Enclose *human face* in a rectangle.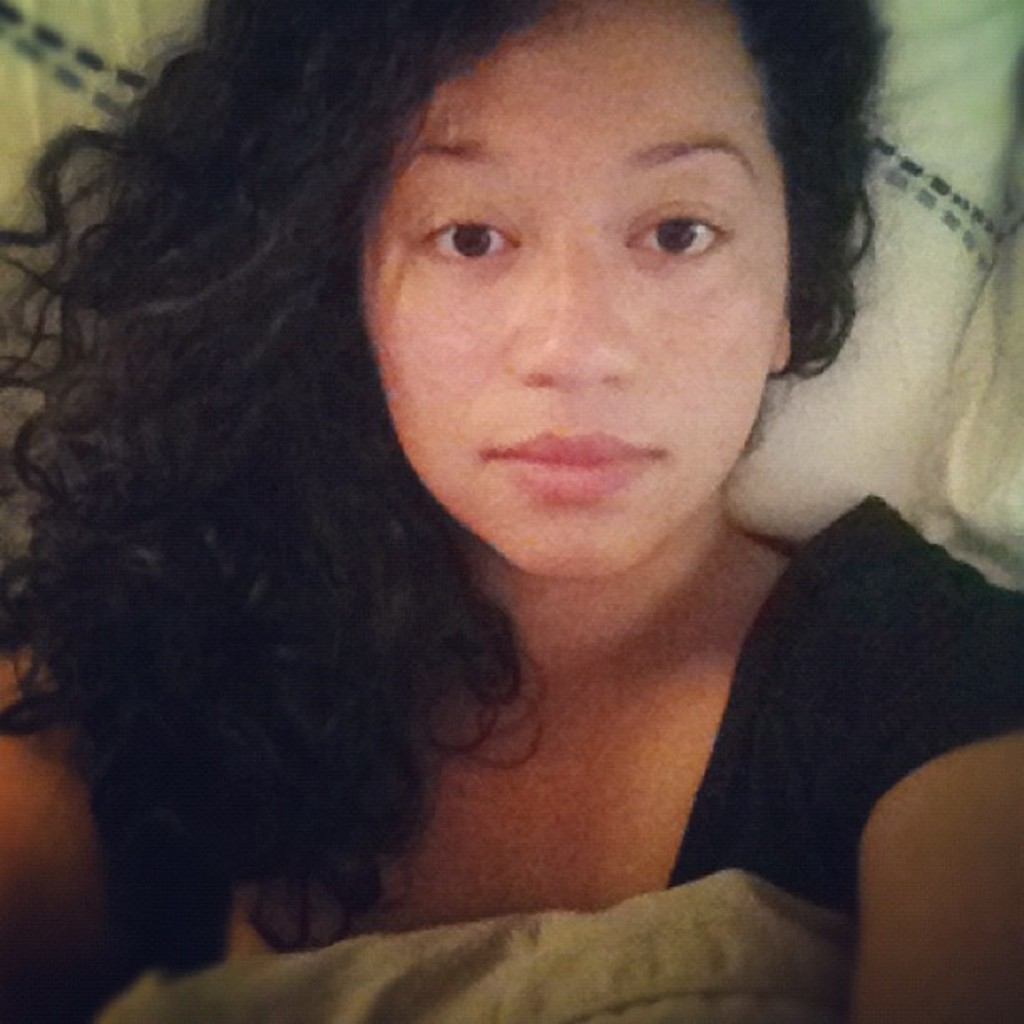
{"left": 360, "top": 0, "right": 783, "bottom": 566}.
